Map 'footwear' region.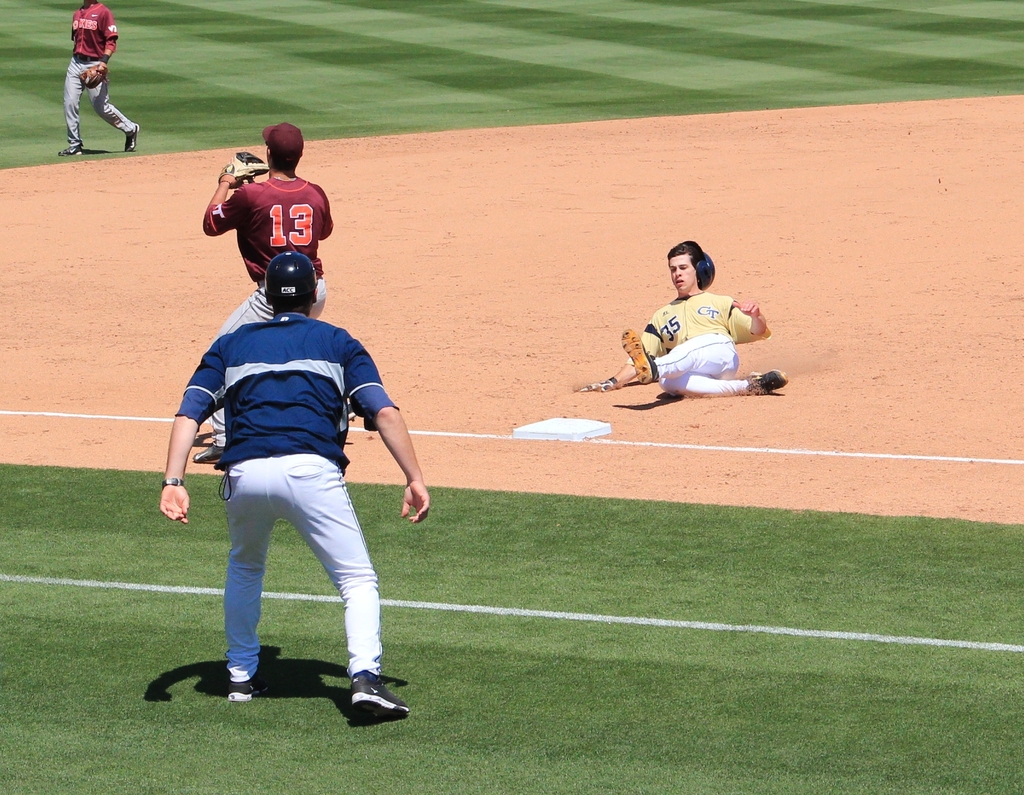
Mapped to 191,441,223,464.
